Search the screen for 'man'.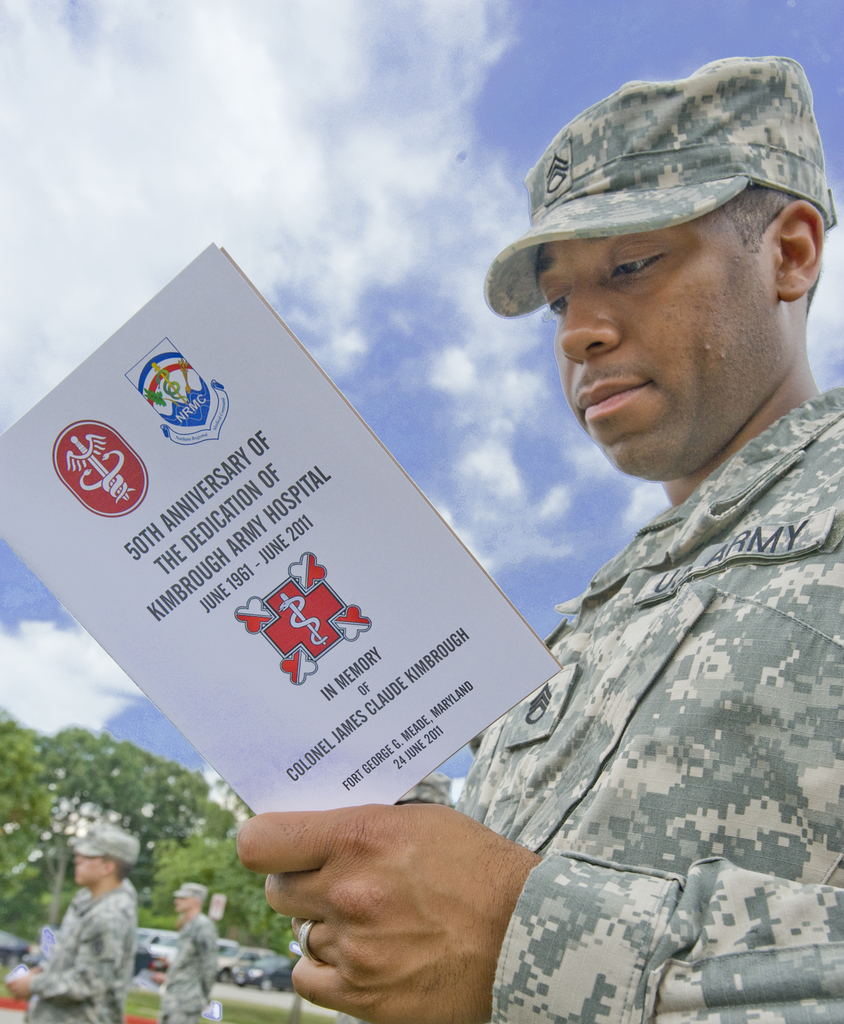
Found at x1=159, y1=878, x2=221, y2=1023.
